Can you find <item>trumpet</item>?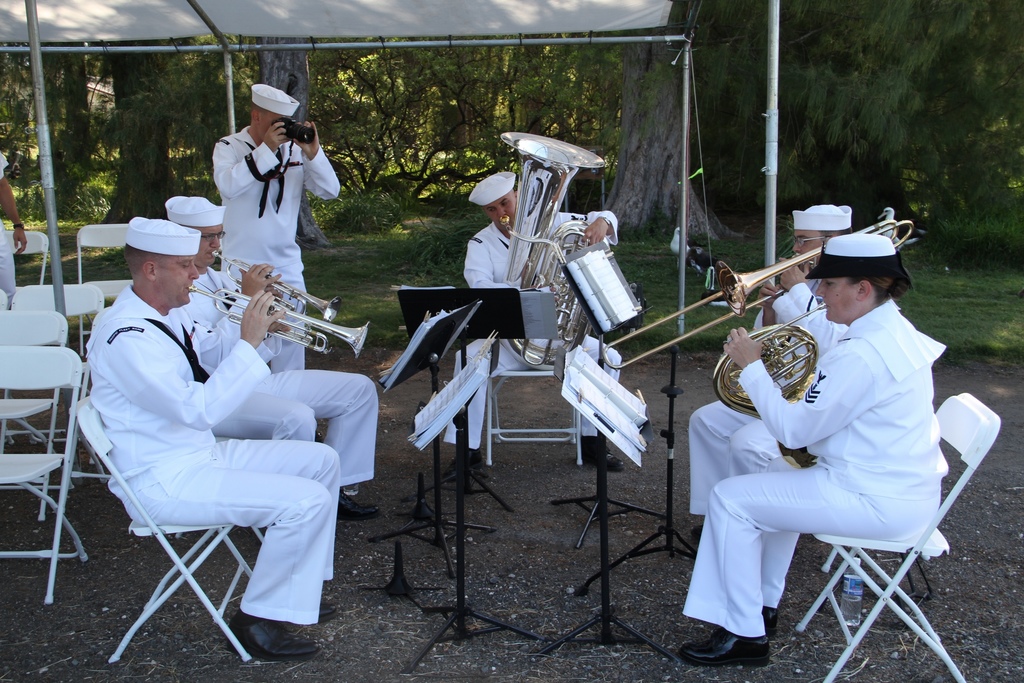
Yes, bounding box: 500 133 608 367.
